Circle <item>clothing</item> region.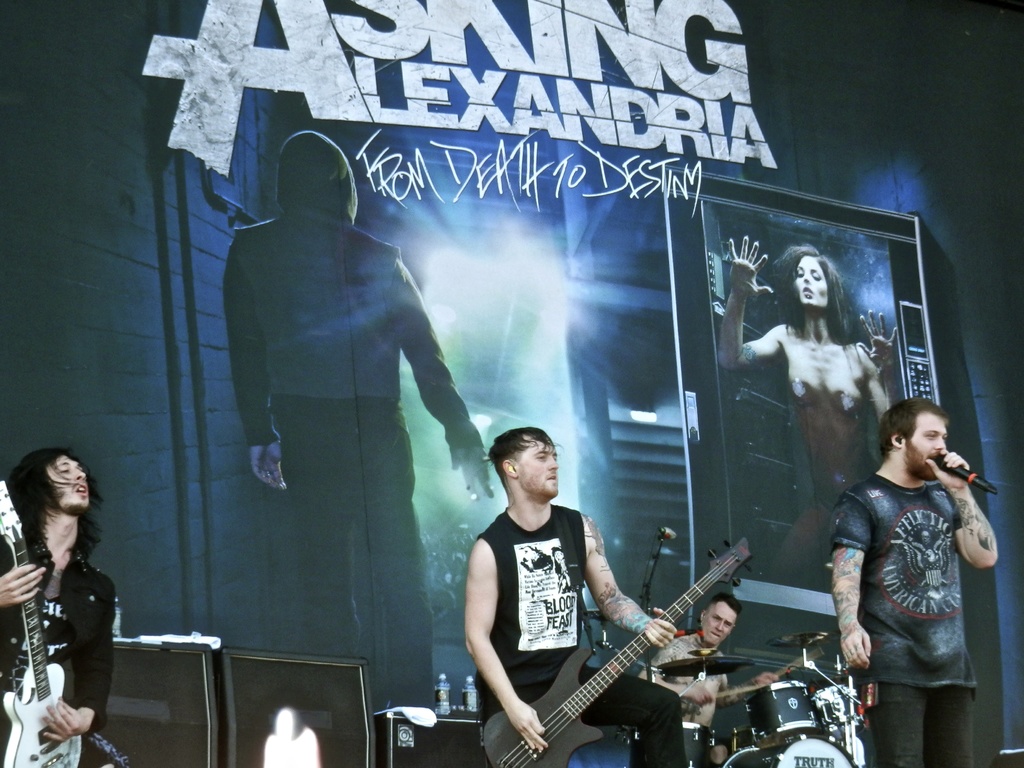
Region: rect(472, 509, 684, 767).
